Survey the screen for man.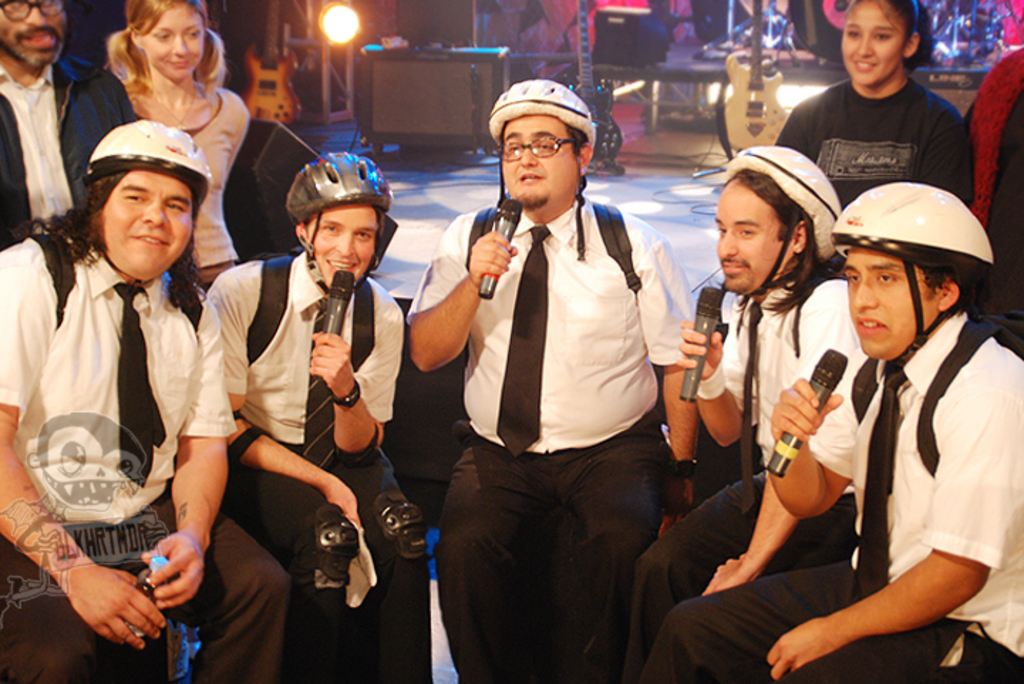
Survey found: <region>422, 91, 717, 670</region>.
